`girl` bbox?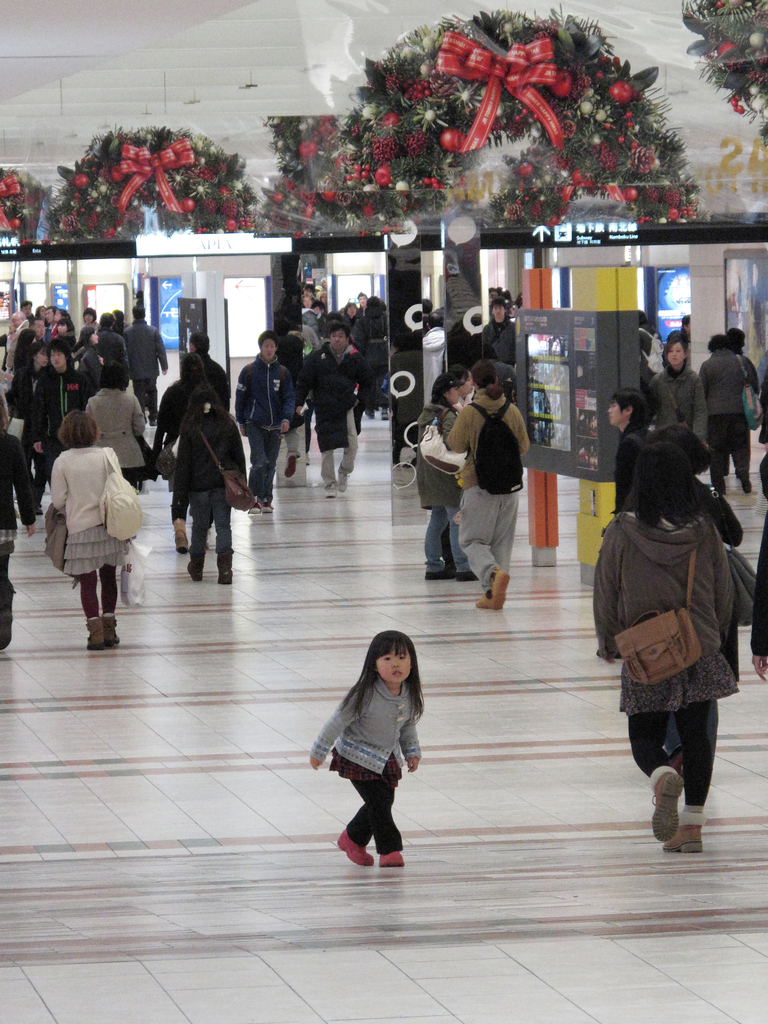
locate(308, 633, 421, 870)
